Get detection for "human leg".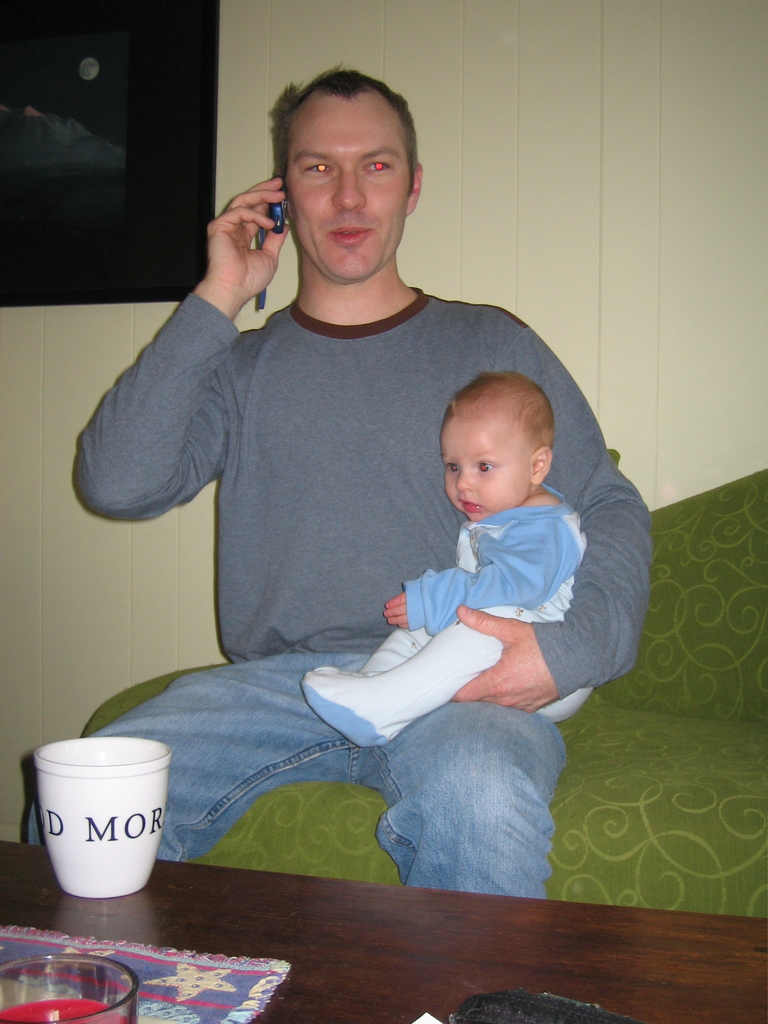
Detection: x1=321, y1=630, x2=433, y2=676.
